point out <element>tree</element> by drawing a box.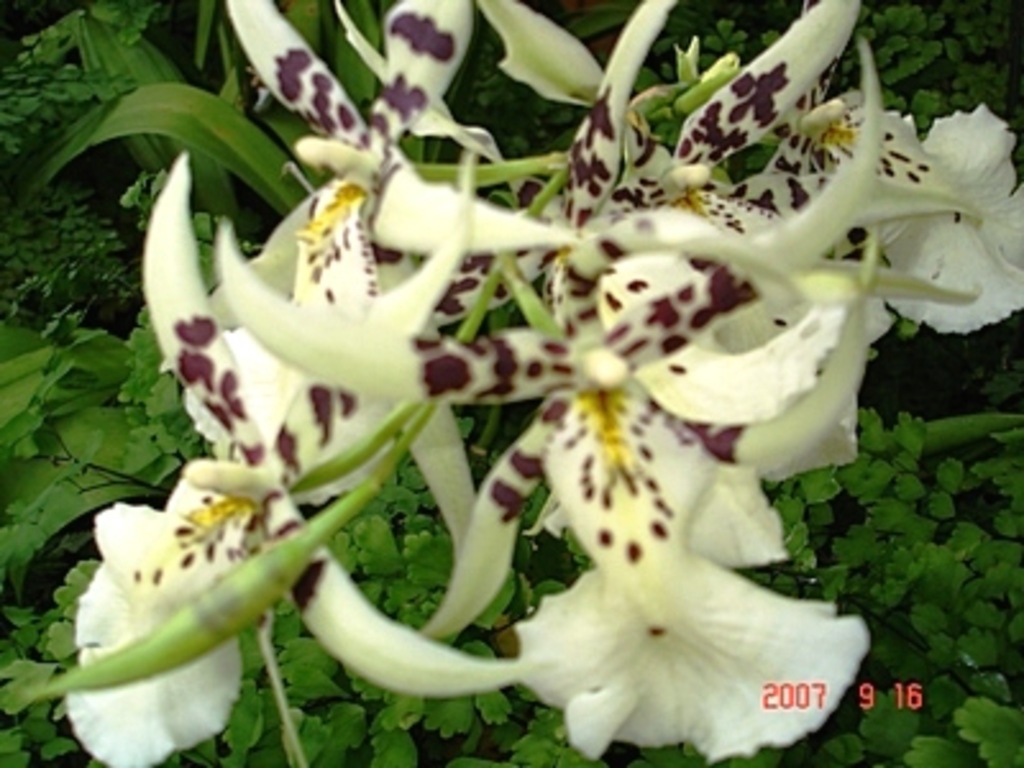
{"left": 0, "top": 0, "right": 1021, "bottom": 765}.
